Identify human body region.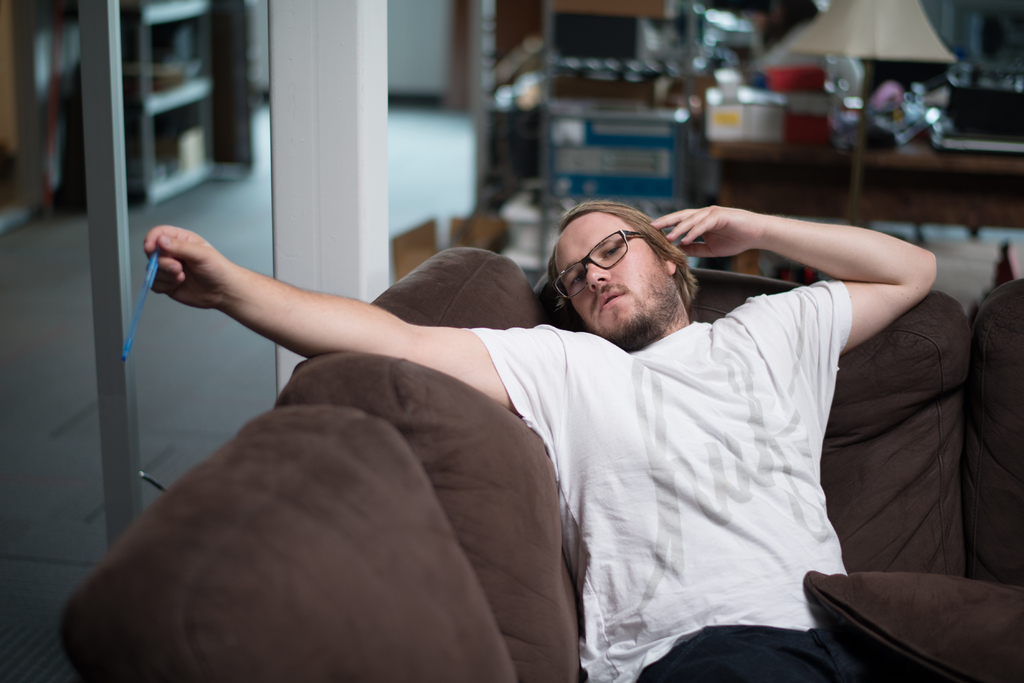
Region: (138, 205, 934, 682).
